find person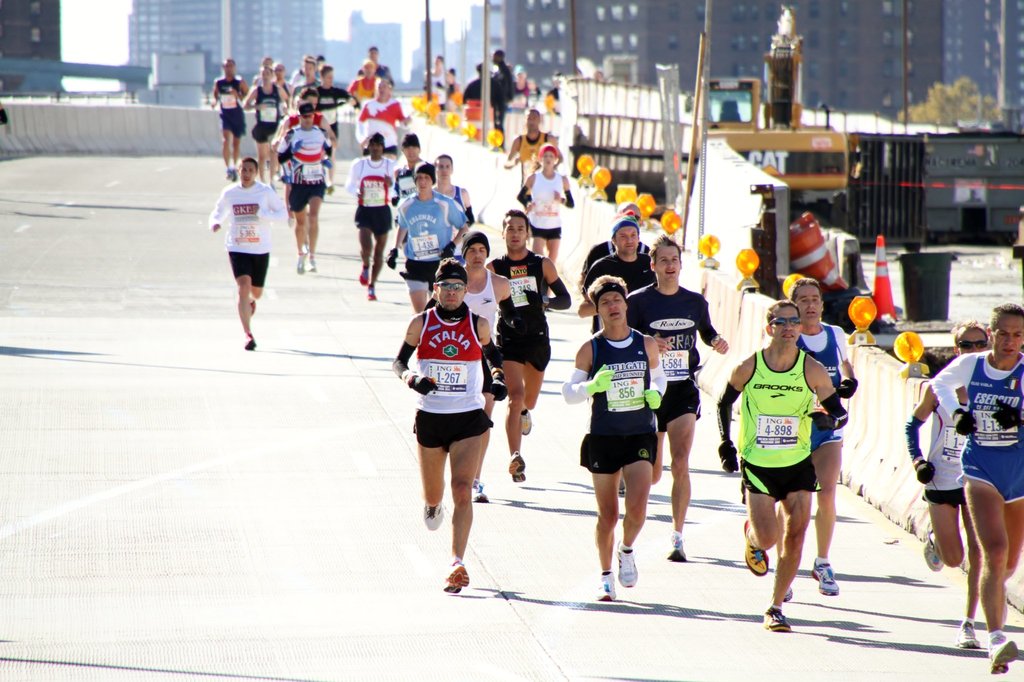
x1=428 y1=151 x2=479 y2=223
